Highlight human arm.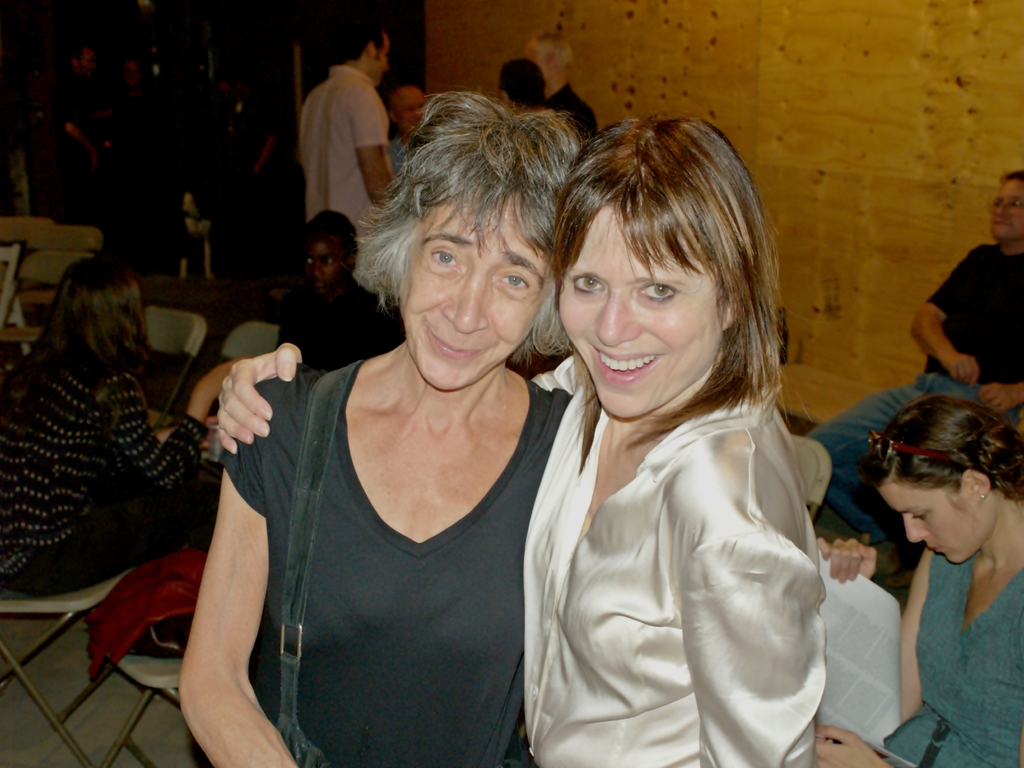
Highlighted region: bbox=[911, 247, 985, 392].
